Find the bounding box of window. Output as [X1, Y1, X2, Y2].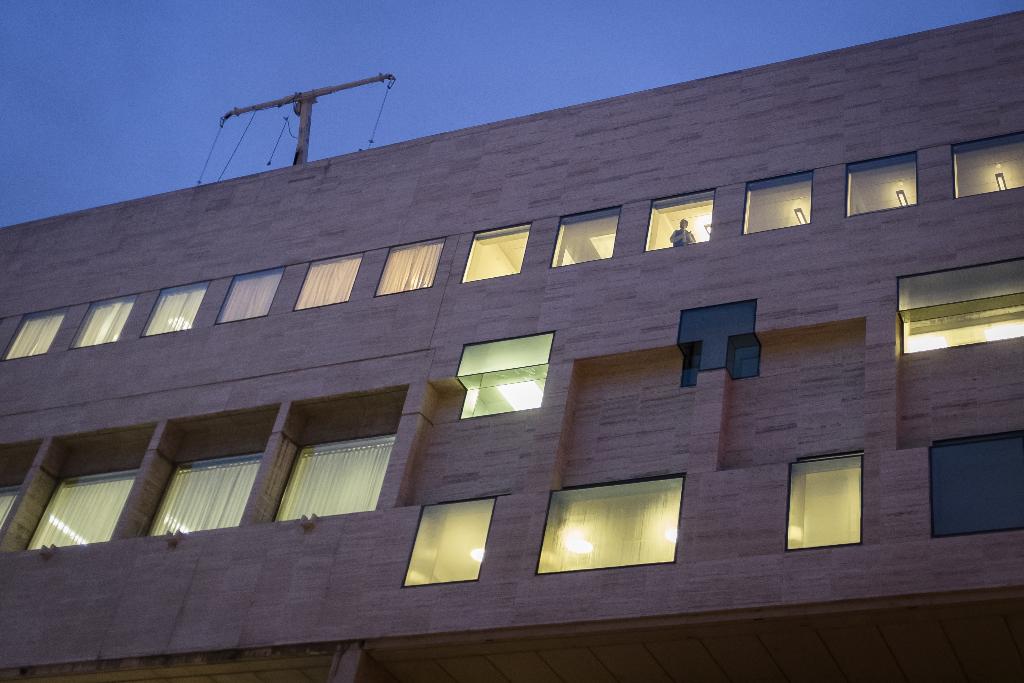
[75, 292, 144, 350].
